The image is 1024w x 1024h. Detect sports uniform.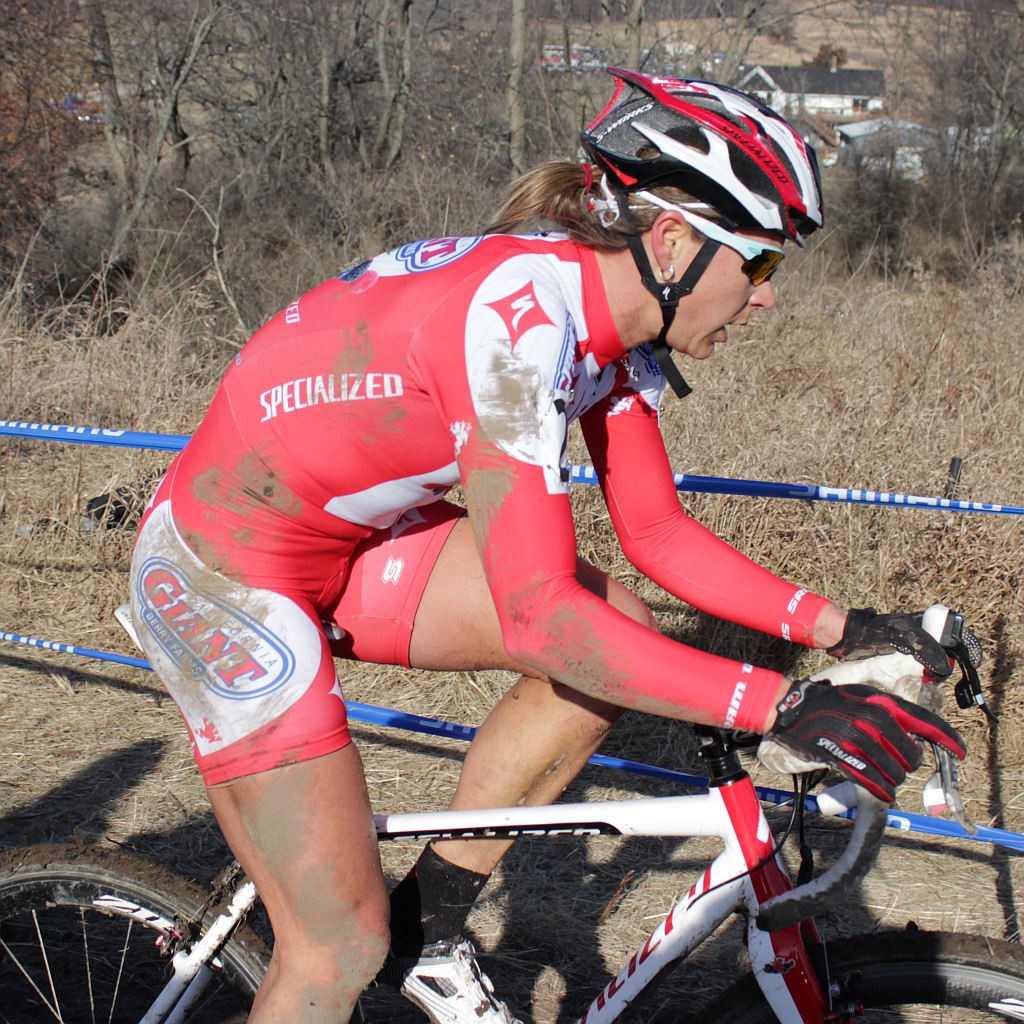
Detection: (125, 70, 957, 785).
